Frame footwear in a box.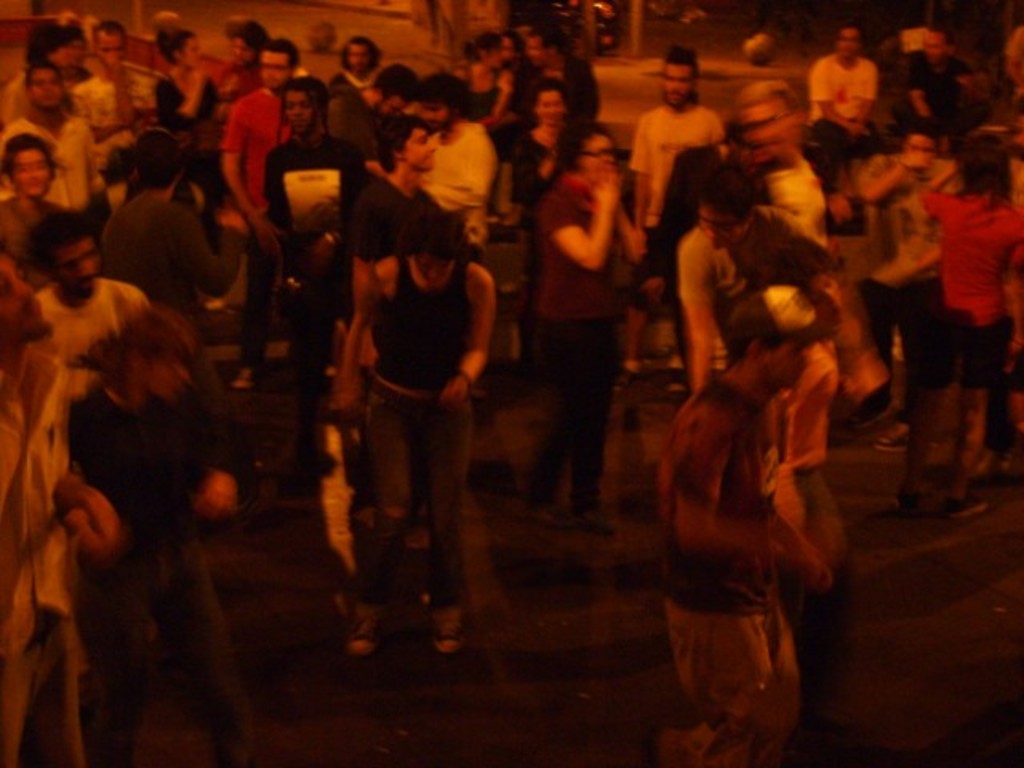
944 491 989 512.
